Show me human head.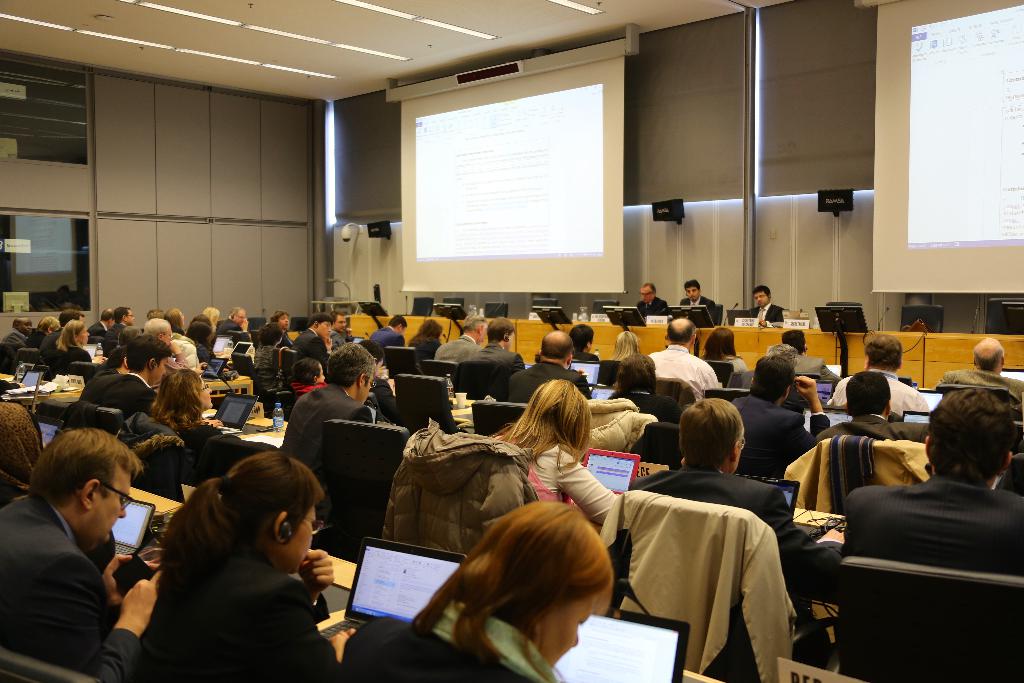
human head is here: detection(861, 332, 904, 372).
